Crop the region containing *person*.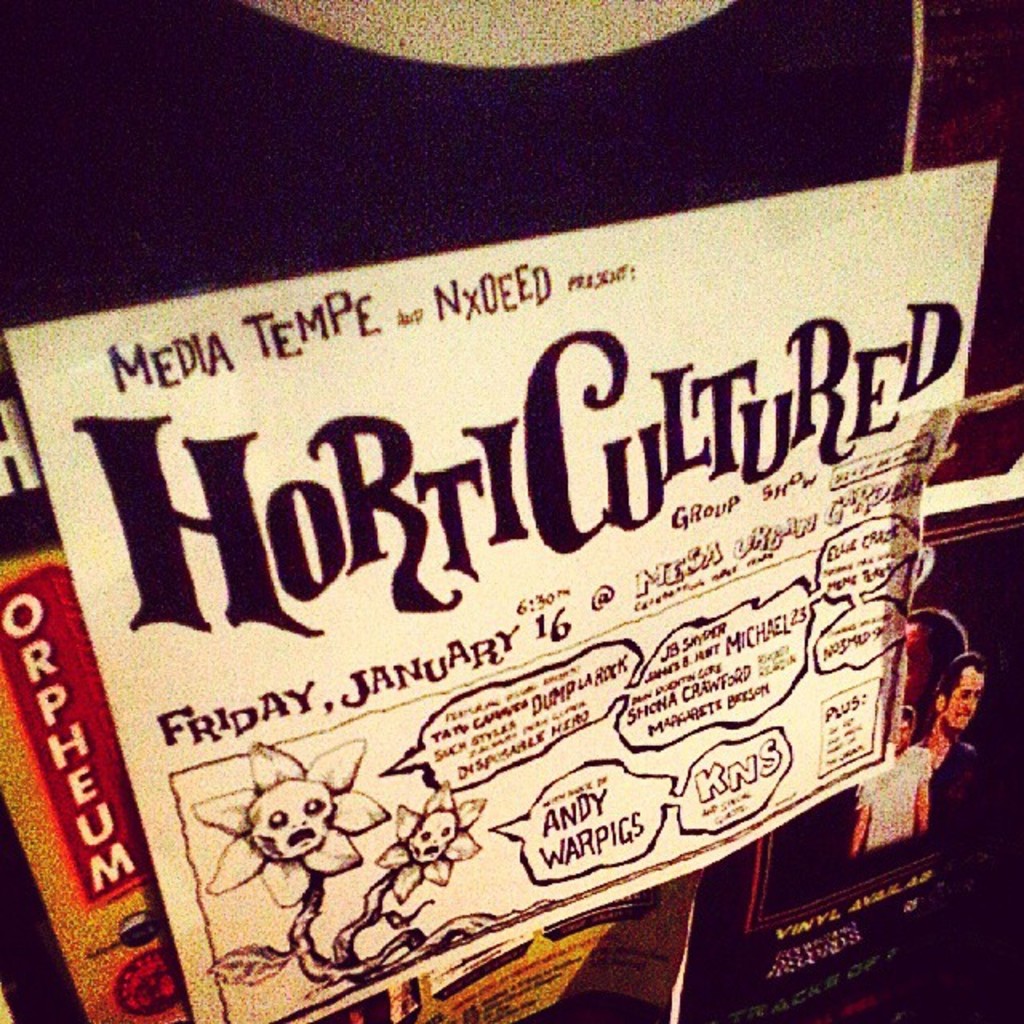
Crop region: x1=922 y1=654 x2=984 y2=824.
